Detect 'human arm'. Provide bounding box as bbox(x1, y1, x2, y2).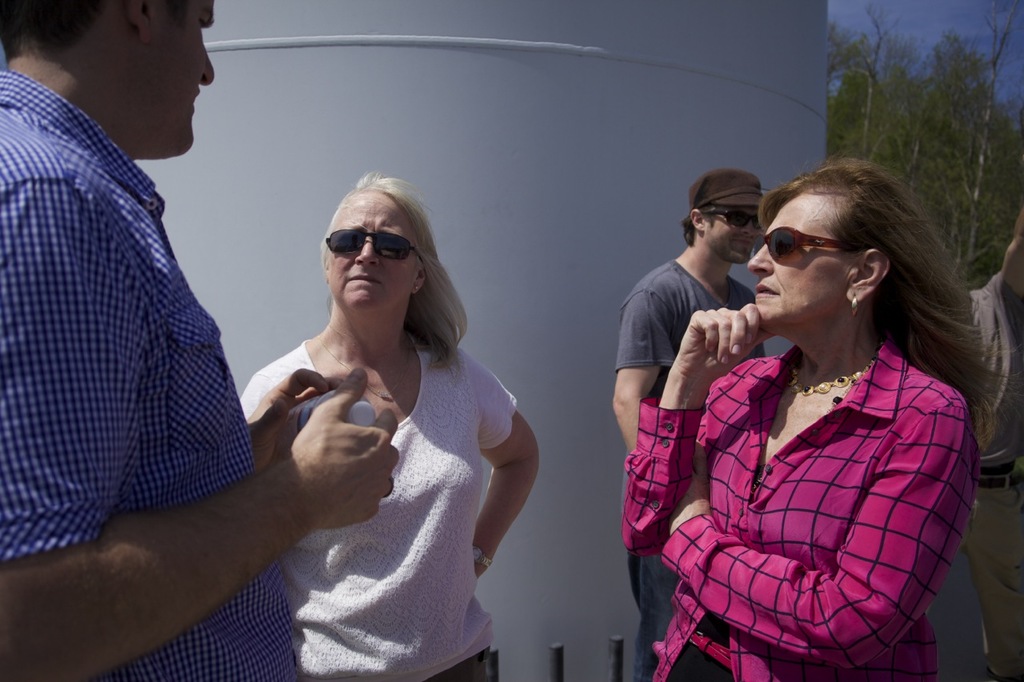
bbox(608, 265, 694, 496).
